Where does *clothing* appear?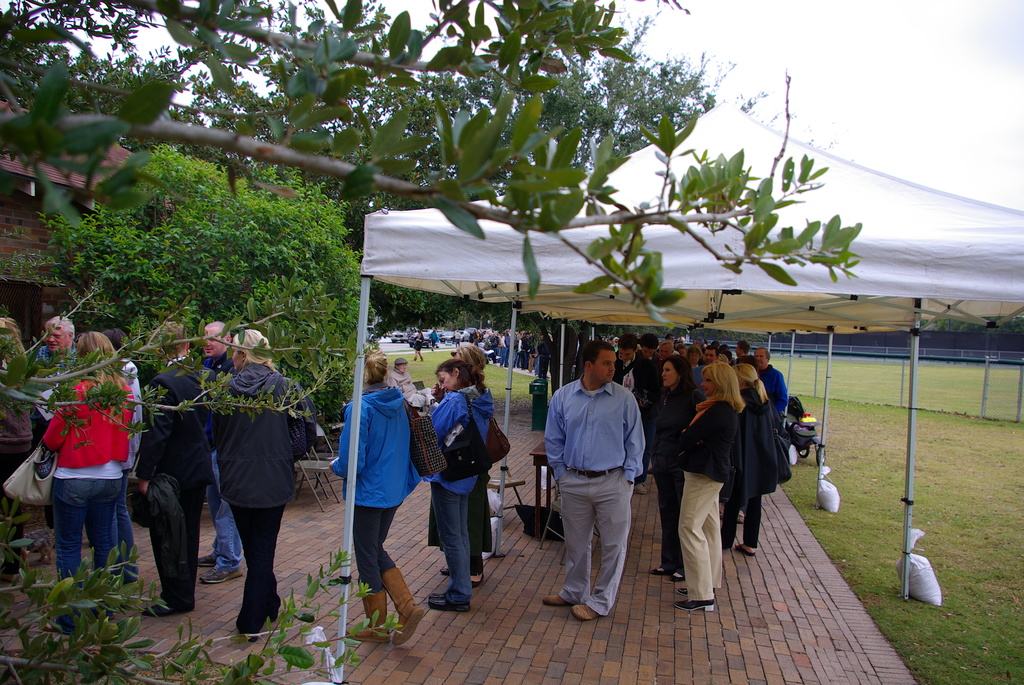
Appears at [left=387, top=368, right=435, bottom=416].
